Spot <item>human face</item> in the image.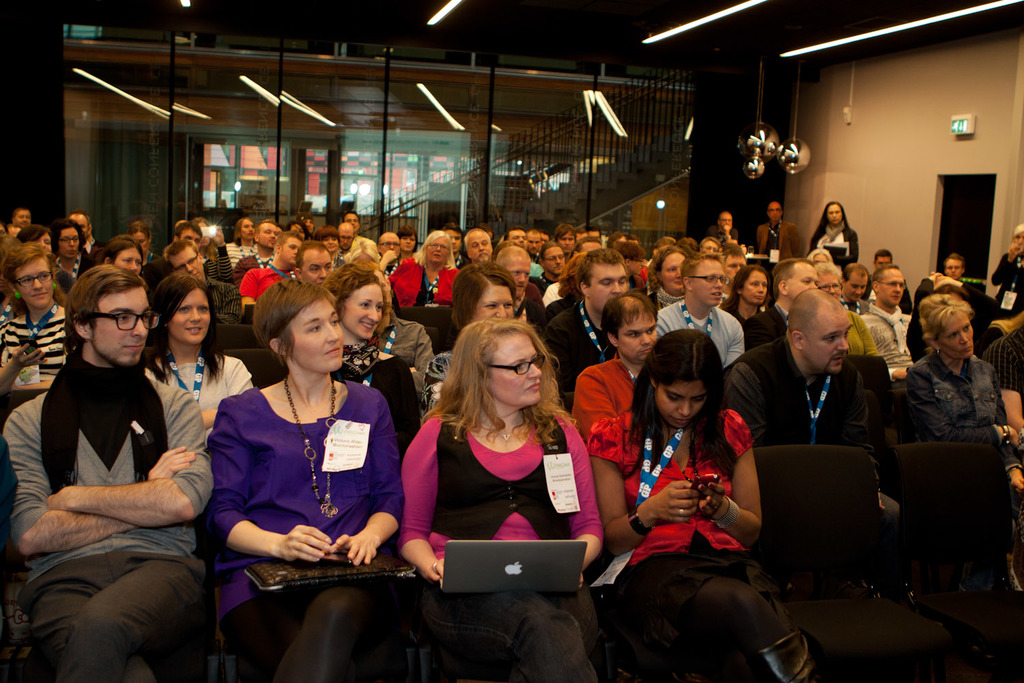
<item>human face</item> found at 323:237:338:252.
